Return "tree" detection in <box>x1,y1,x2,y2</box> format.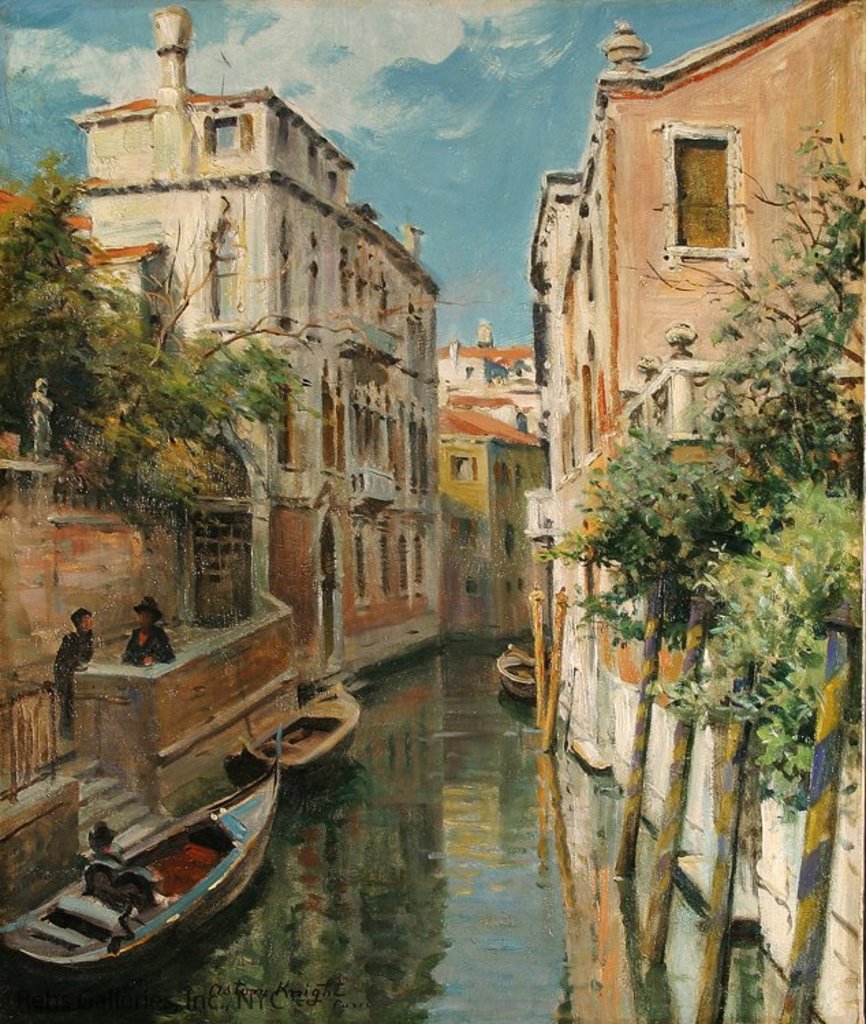
<box>545,227,861,948</box>.
